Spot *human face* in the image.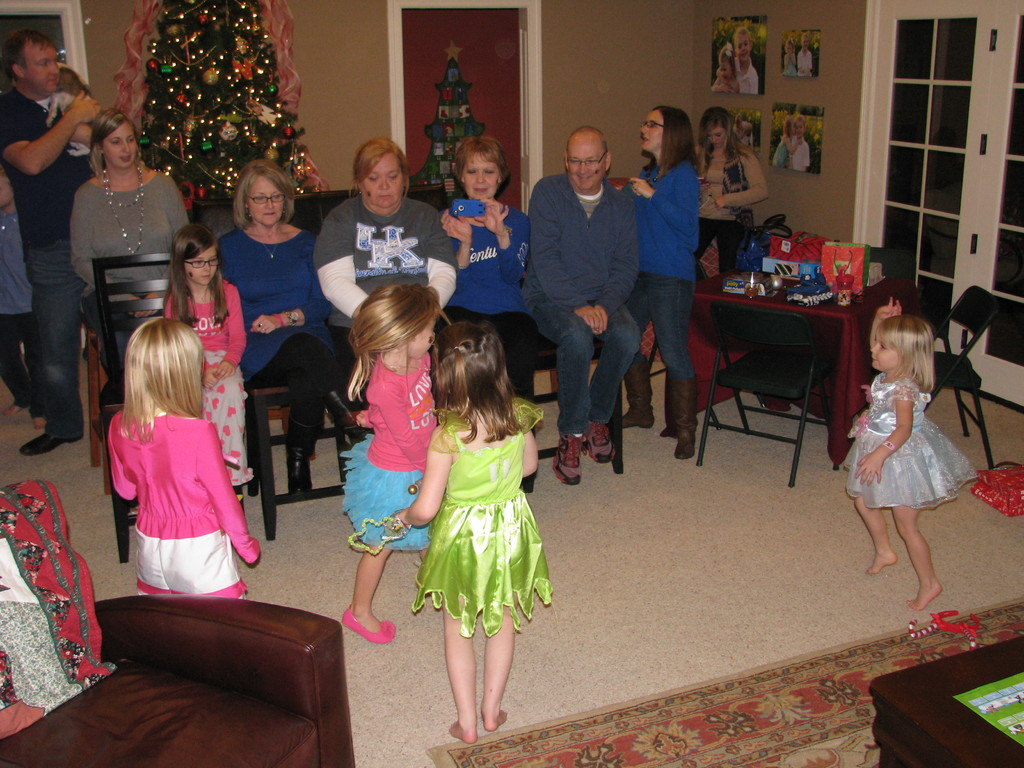
*human face* found at (566,145,606,193).
